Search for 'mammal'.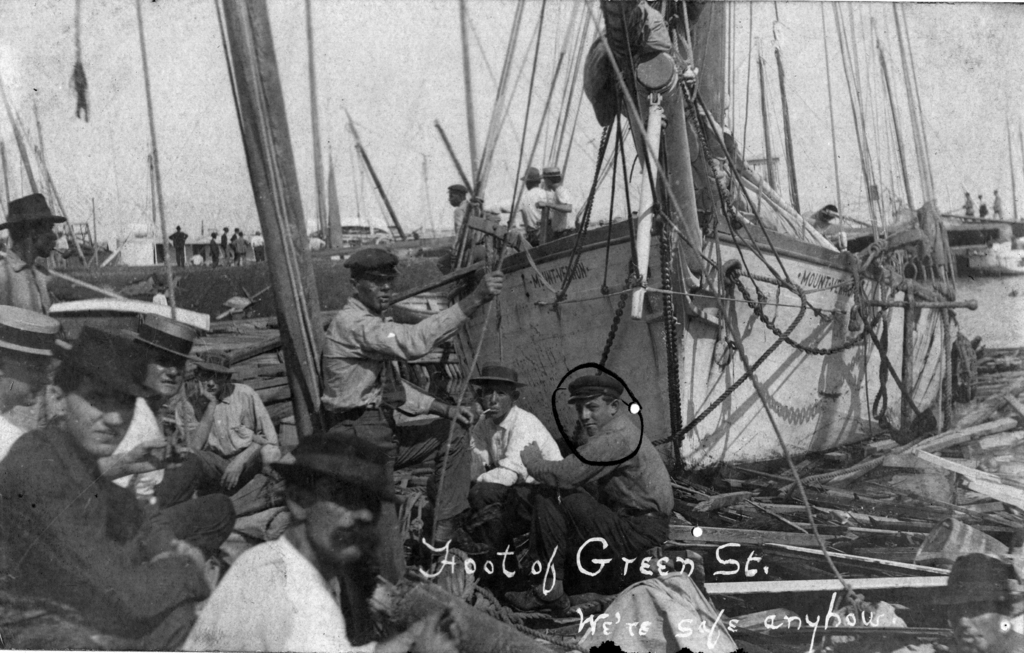
Found at bbox(978, 187, 988, 216).
